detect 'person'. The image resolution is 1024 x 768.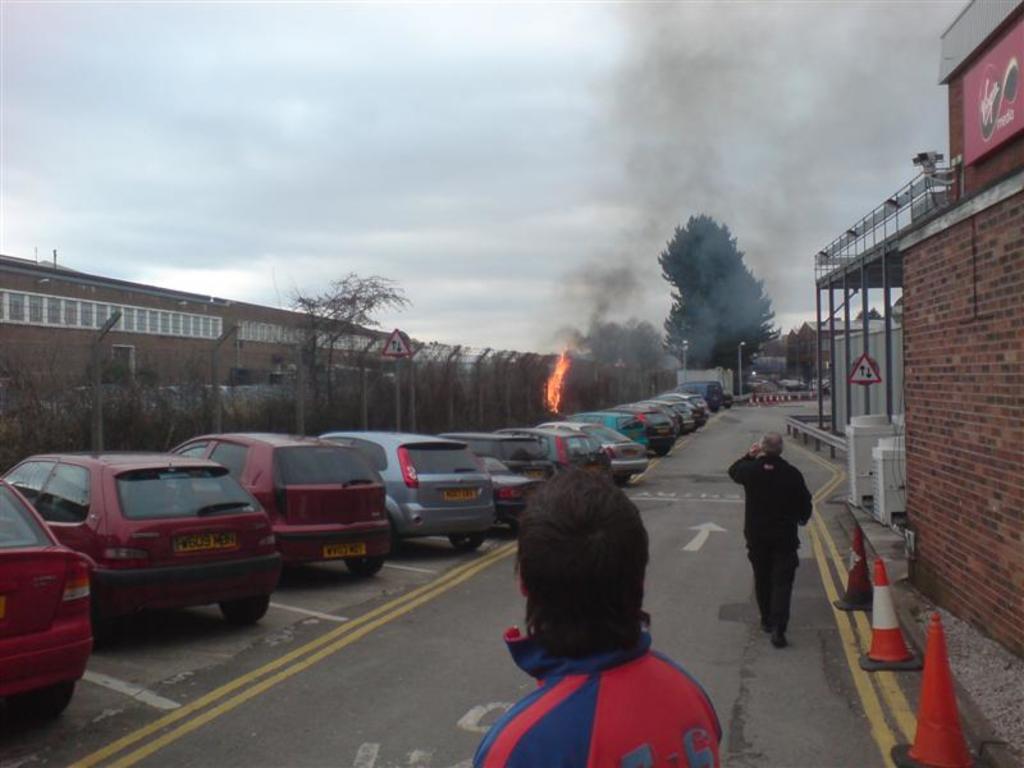
select_region(735, 422, 820, 653).
